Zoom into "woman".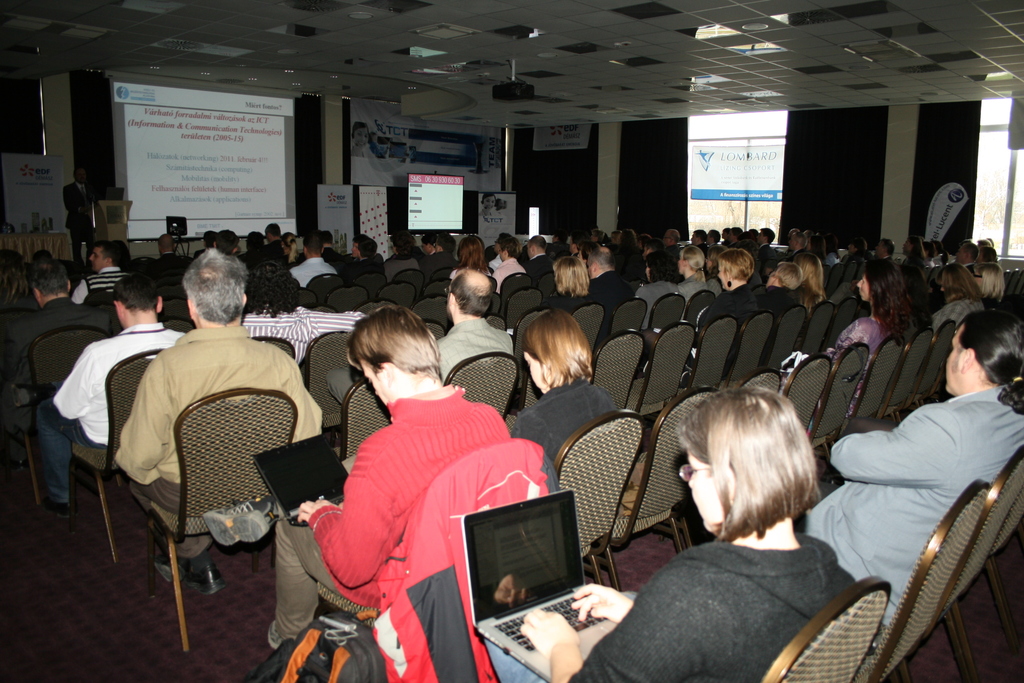
Zoom target: crop(795, 251, 825, 314).
